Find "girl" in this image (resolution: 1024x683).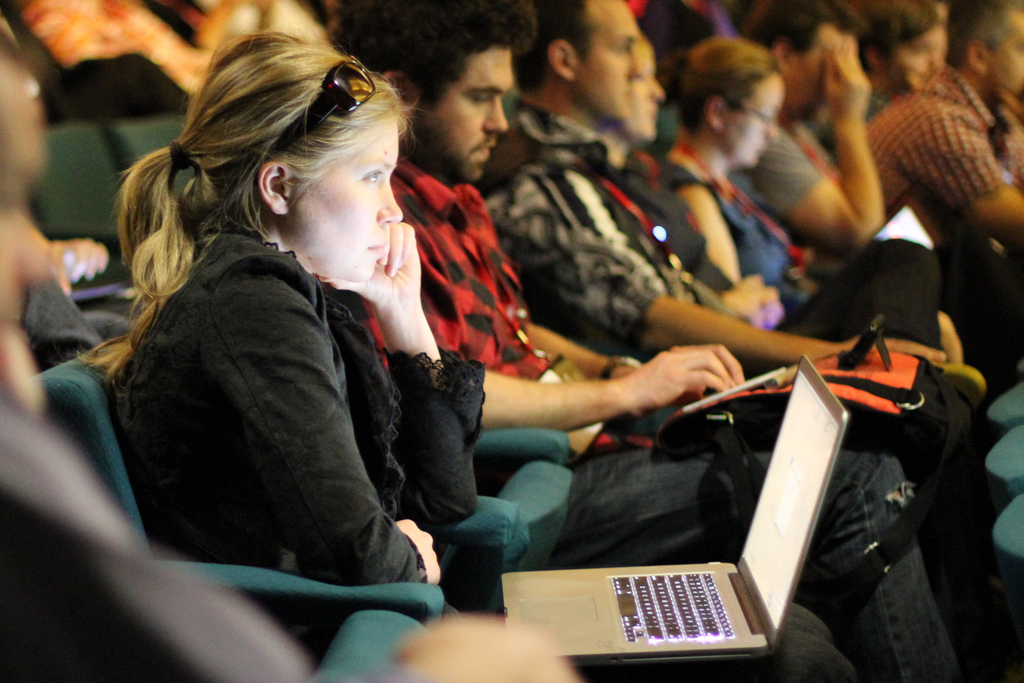
left=85, top=24, right=862, bottom=682.
